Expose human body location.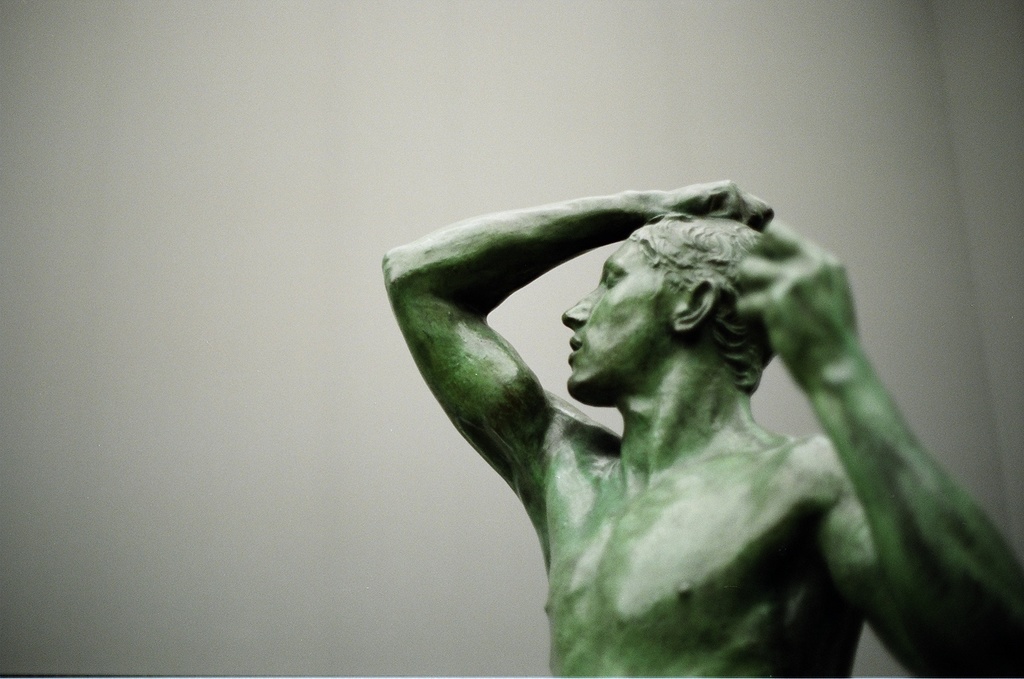
Exposed at <bbox>388, 197, 982, 656</bbox>.
